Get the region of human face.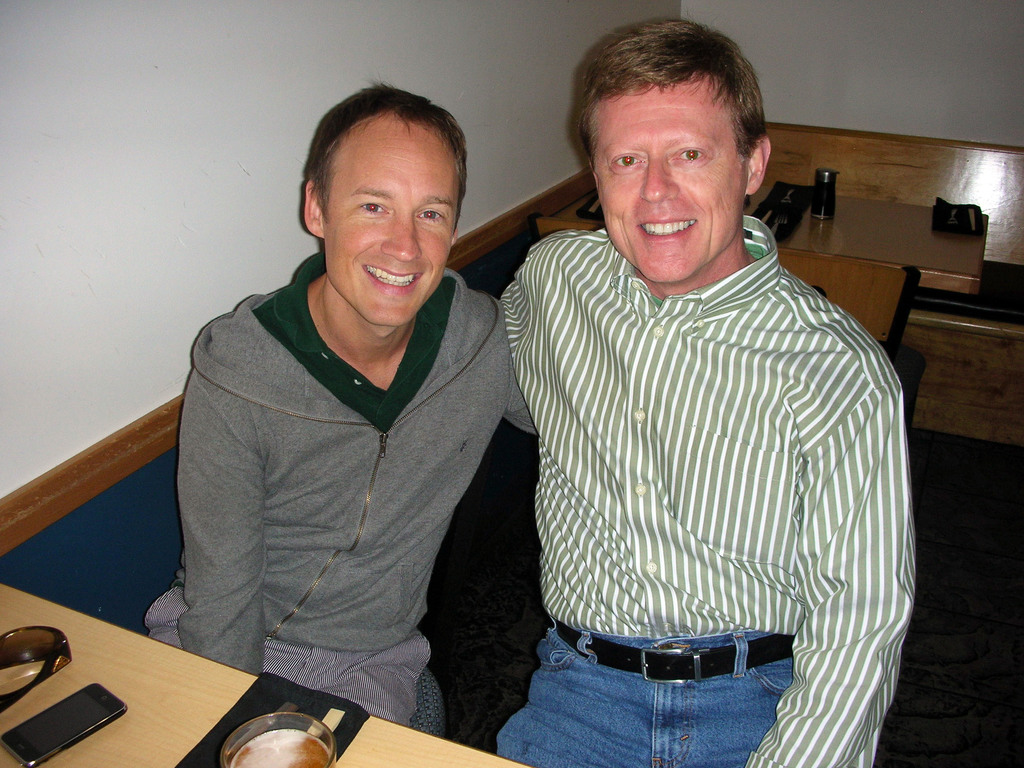
x1=327, y1=114, x2=447, y2=327.
